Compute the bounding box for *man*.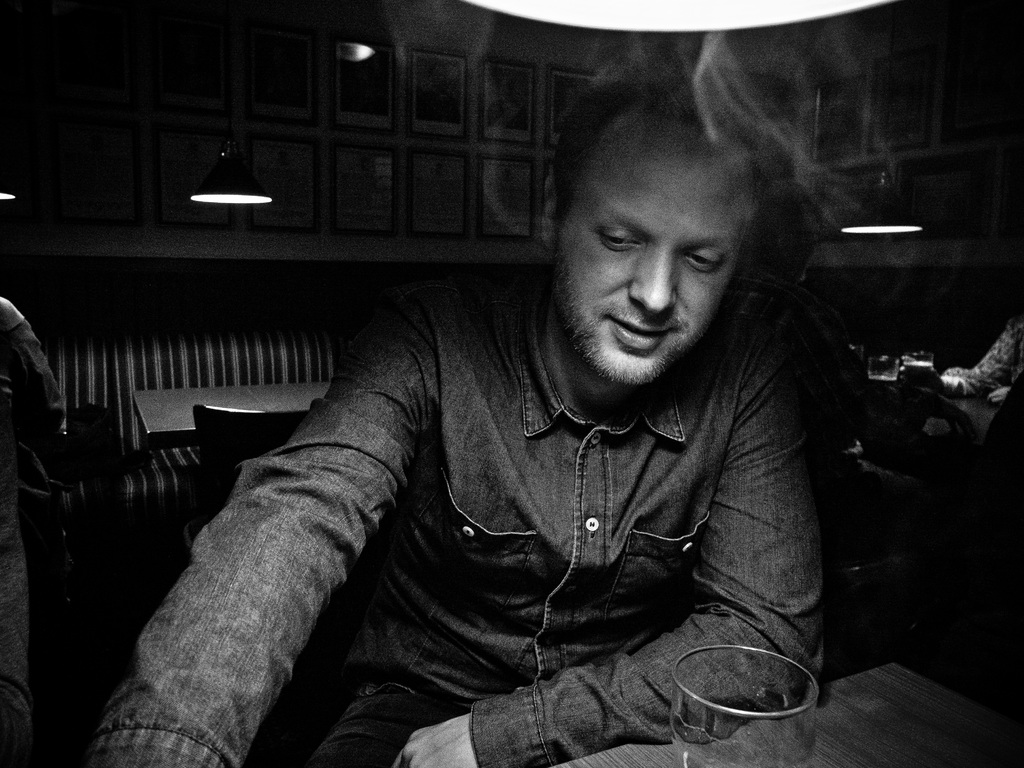
box=[149, 89, 909, 746].
